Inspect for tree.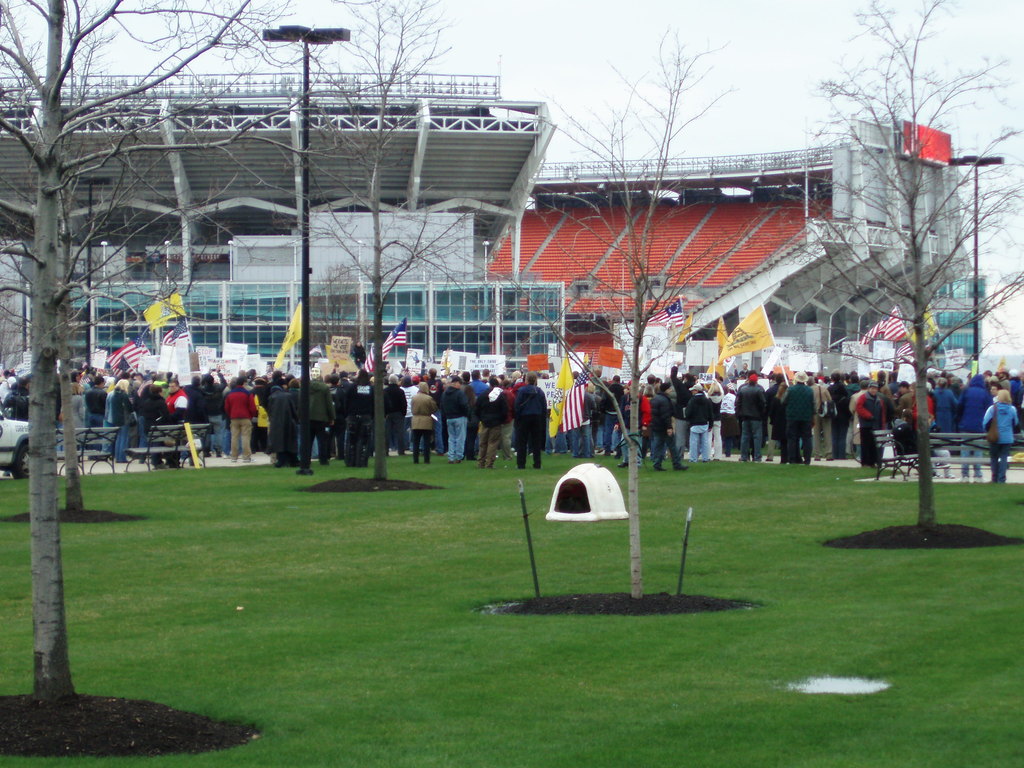
Inspection: bbox=[488, 8, 790, 611].
